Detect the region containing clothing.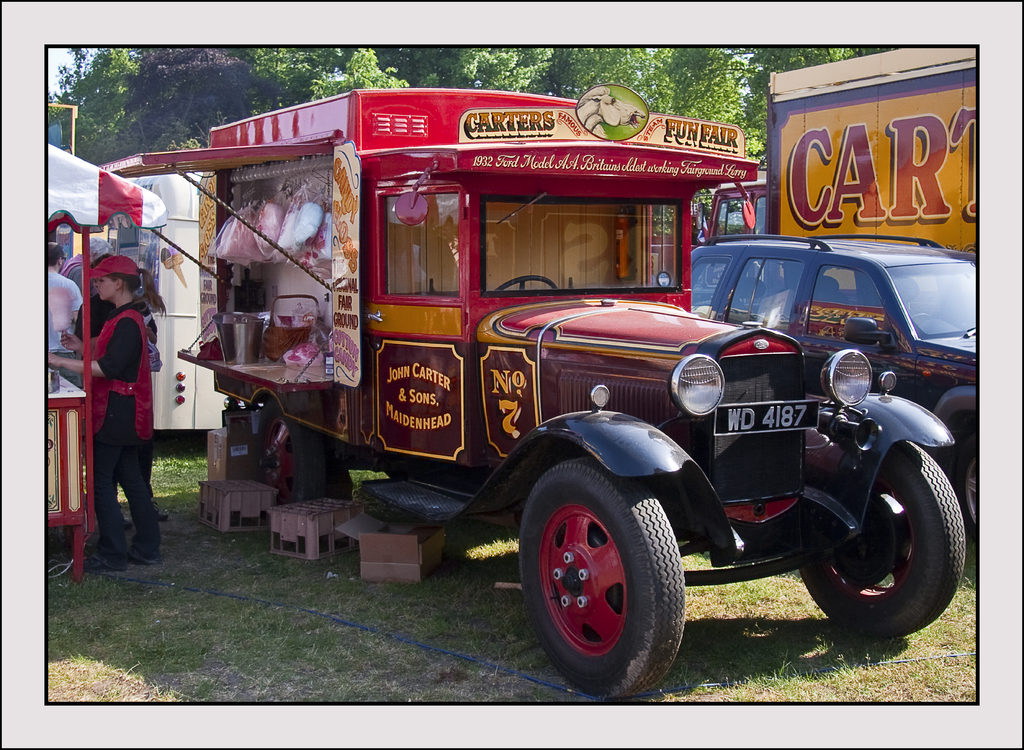
bbox=[87, 300, 161, 570].
